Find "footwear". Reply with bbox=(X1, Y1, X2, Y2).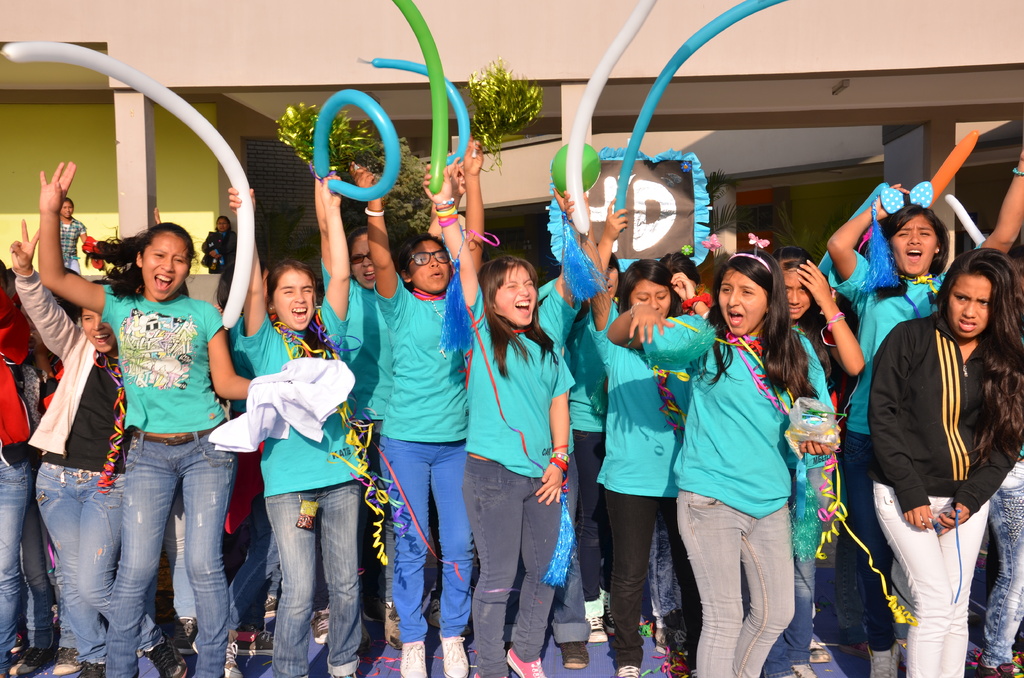
bbox=(790, 662, 819, 677).
